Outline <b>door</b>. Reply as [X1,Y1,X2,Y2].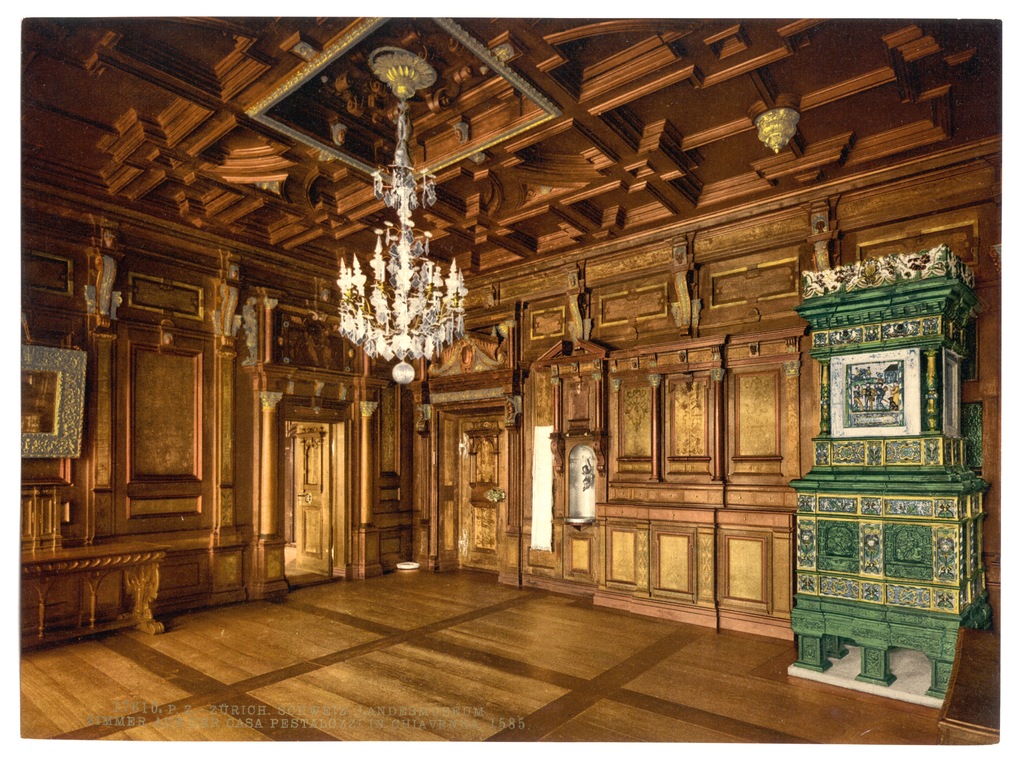
[295,417,339,570].
